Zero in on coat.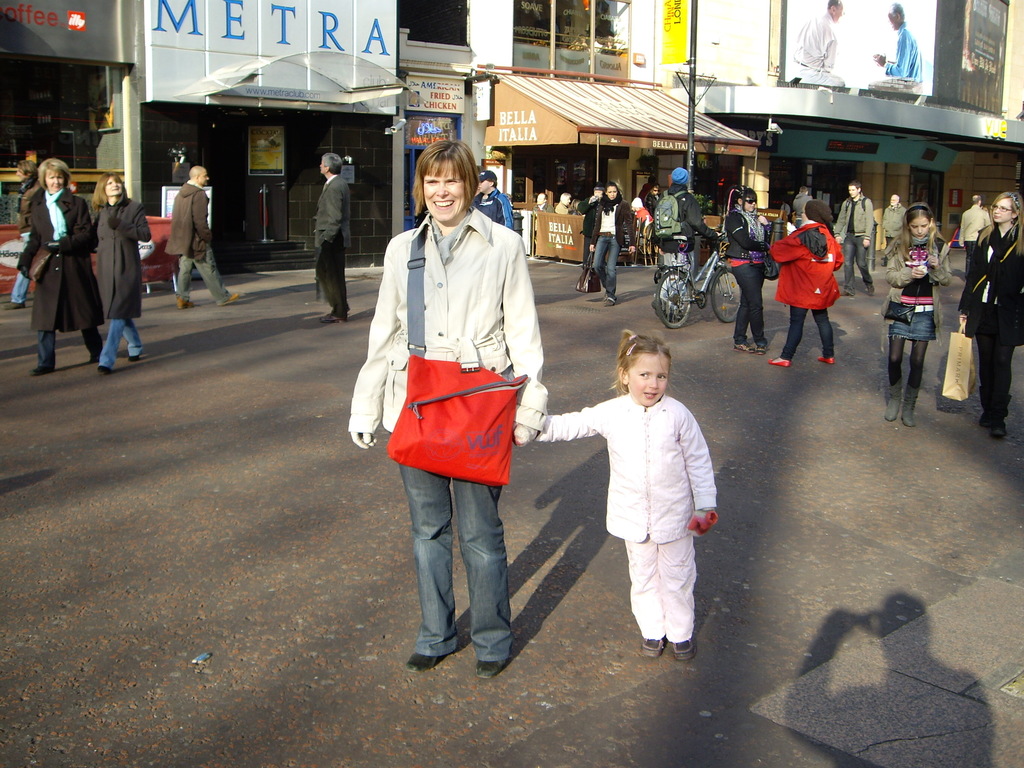
Zeroed in: <box>307,179,350,249</box>.
